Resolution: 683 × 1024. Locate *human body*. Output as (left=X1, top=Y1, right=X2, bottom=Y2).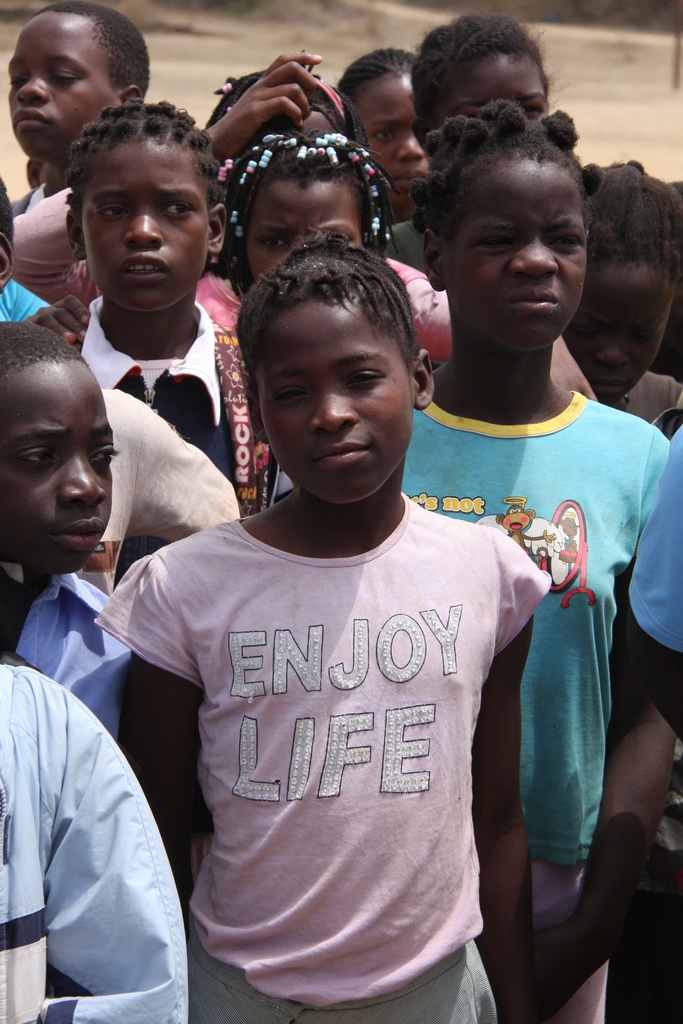
(left=336, top=38, right=425, bottom=222).
